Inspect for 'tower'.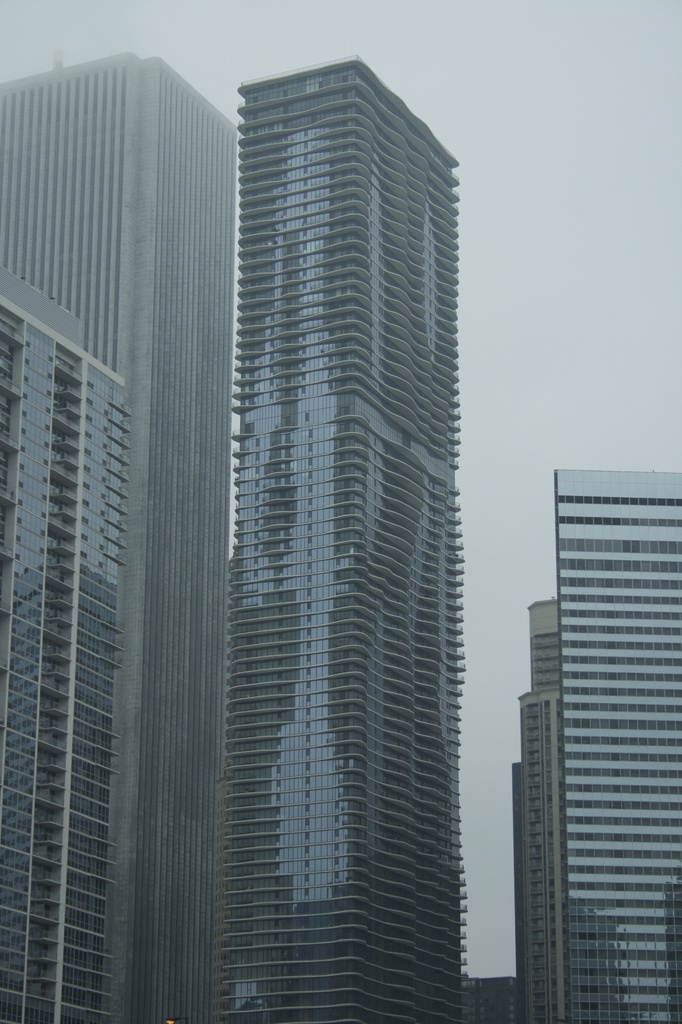
Inspection: bbox=[554, 470, 681, 1023].
